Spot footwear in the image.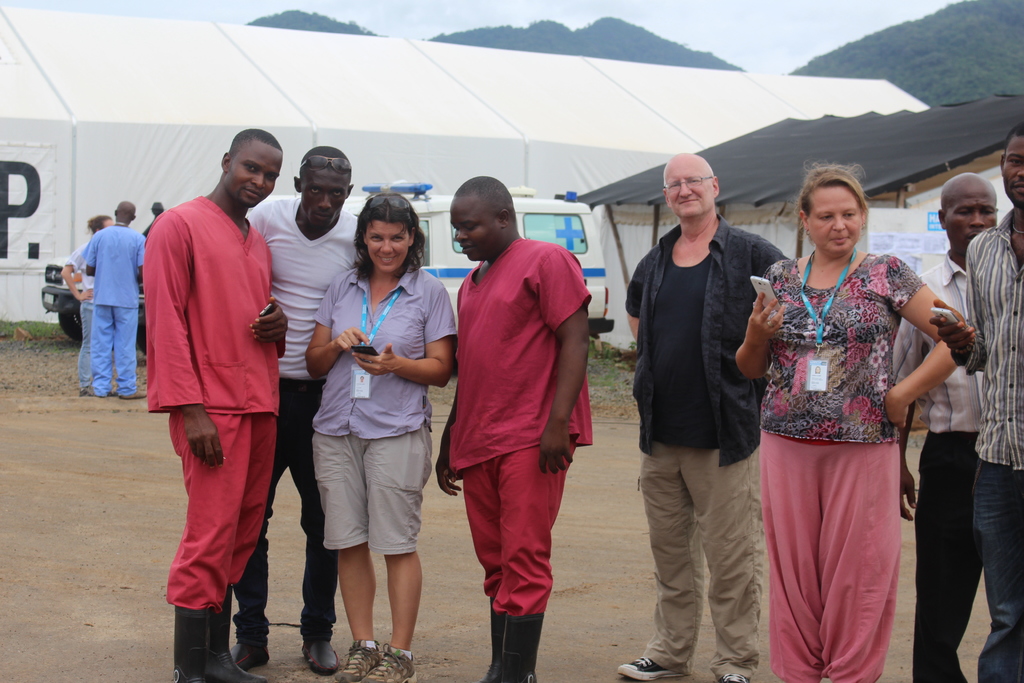
footwear found at [77, 386, 97, 398].
